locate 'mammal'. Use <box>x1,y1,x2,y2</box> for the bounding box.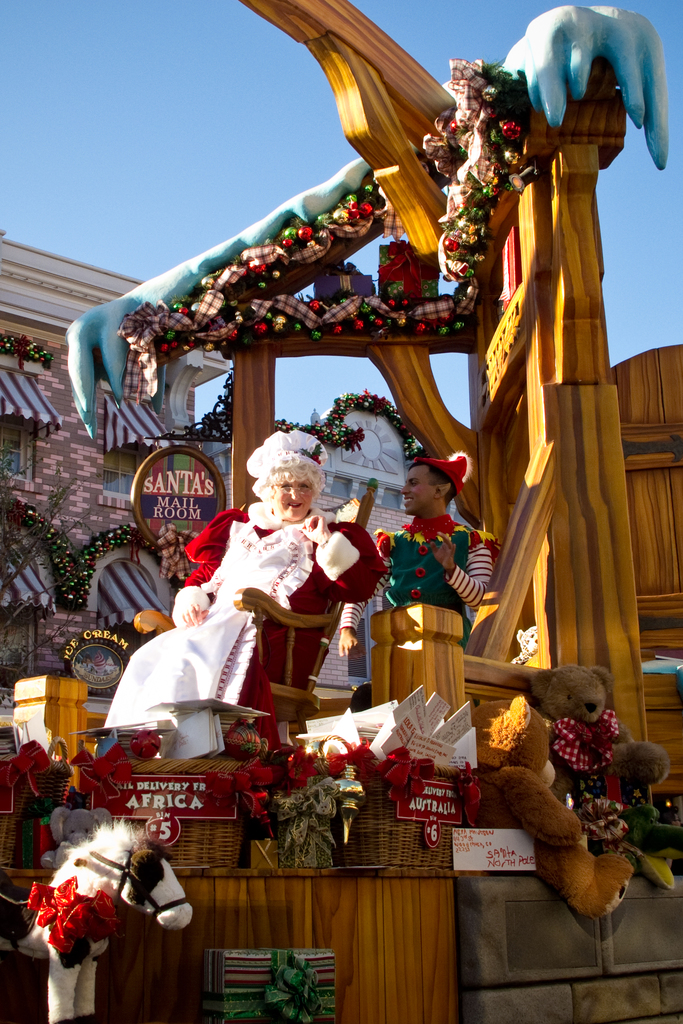
<box>464,695,634,917</box>.
